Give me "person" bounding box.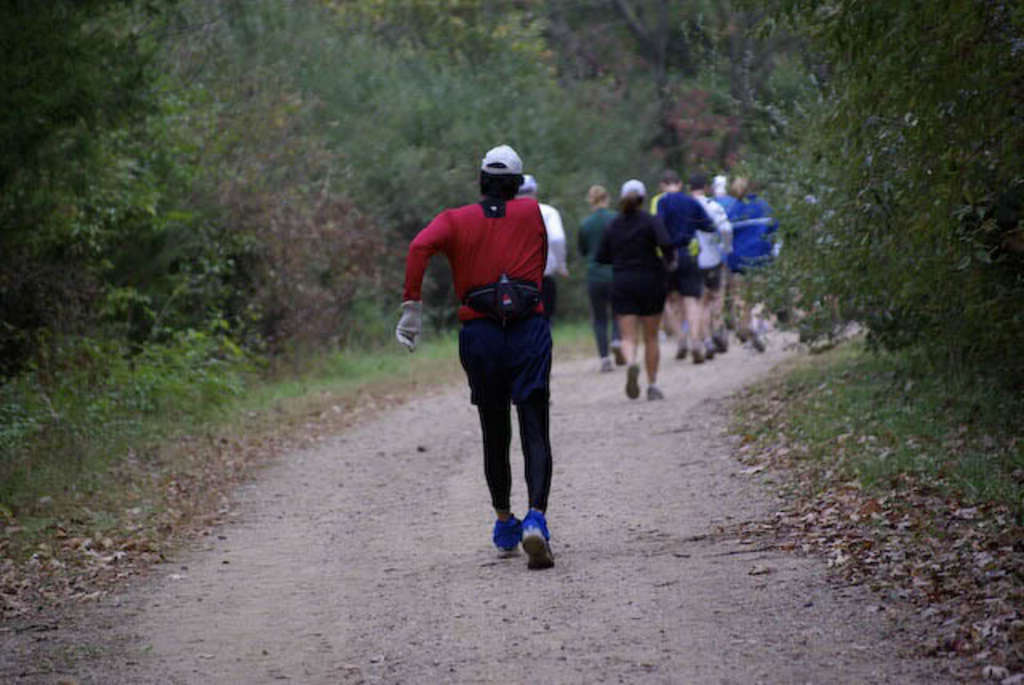
bbox=[518, 170, 566, 309].
